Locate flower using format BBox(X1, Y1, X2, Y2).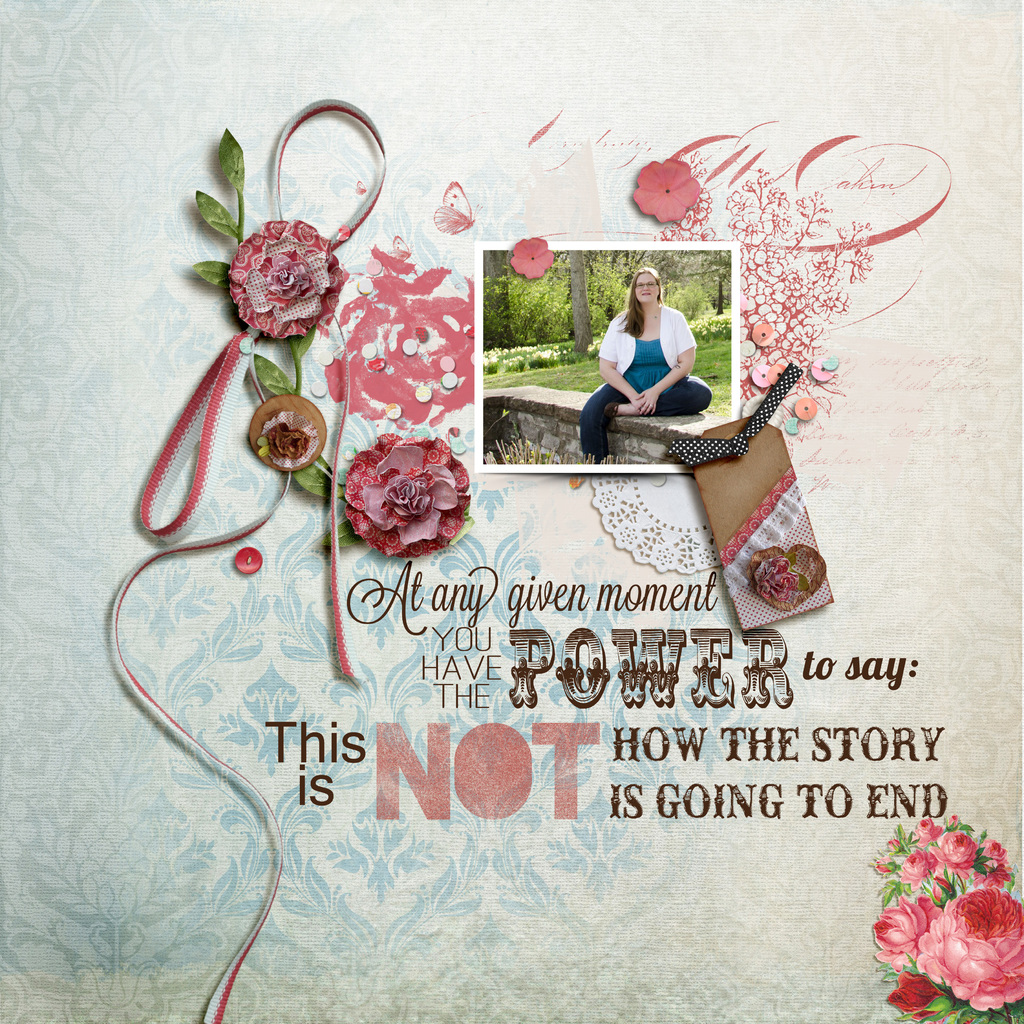
BBox(258, 406, 319, 464).
